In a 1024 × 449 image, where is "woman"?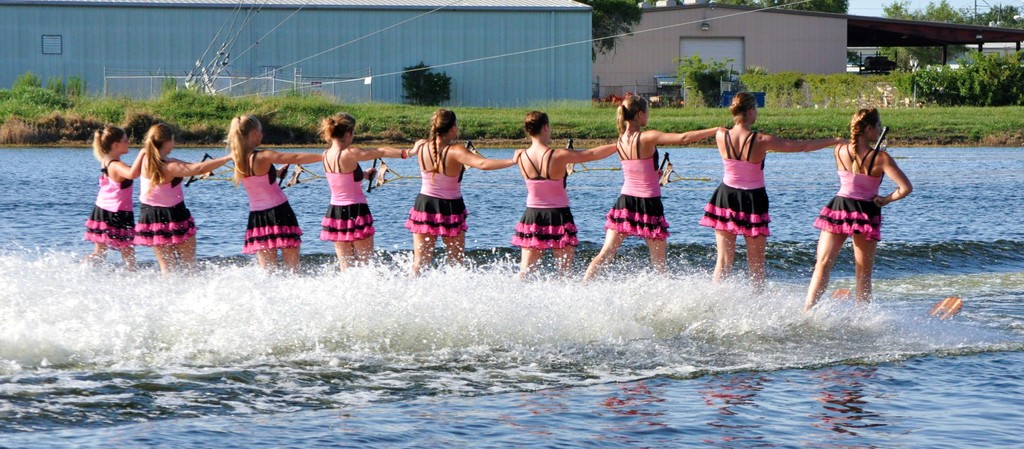
<box>701,92,846,302</box>.
